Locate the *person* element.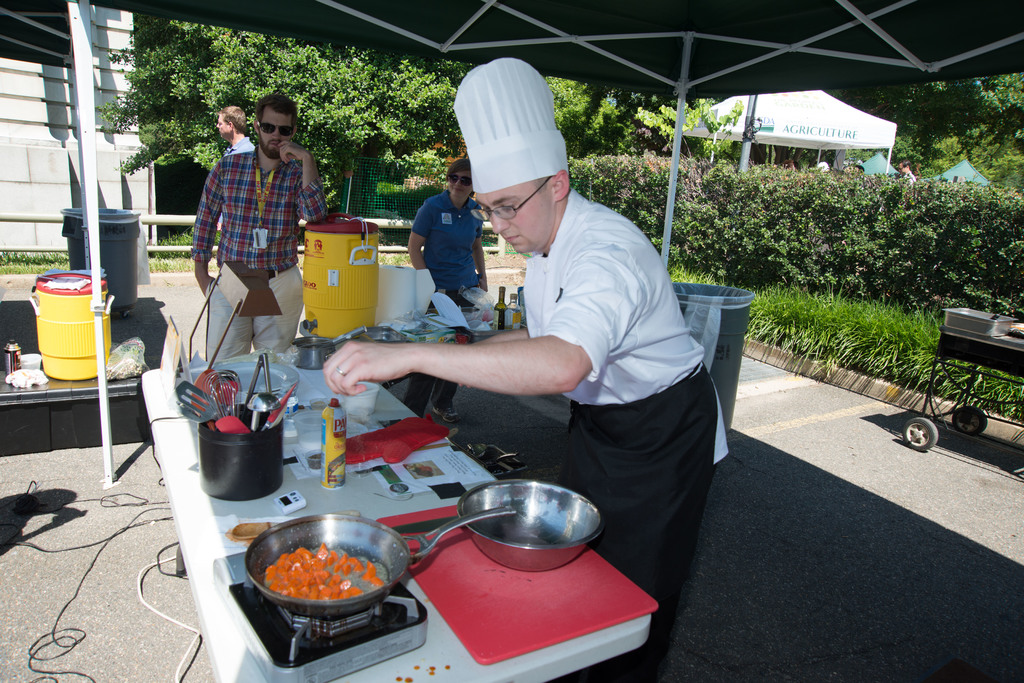
Element bbox: (409,156,490,423).
